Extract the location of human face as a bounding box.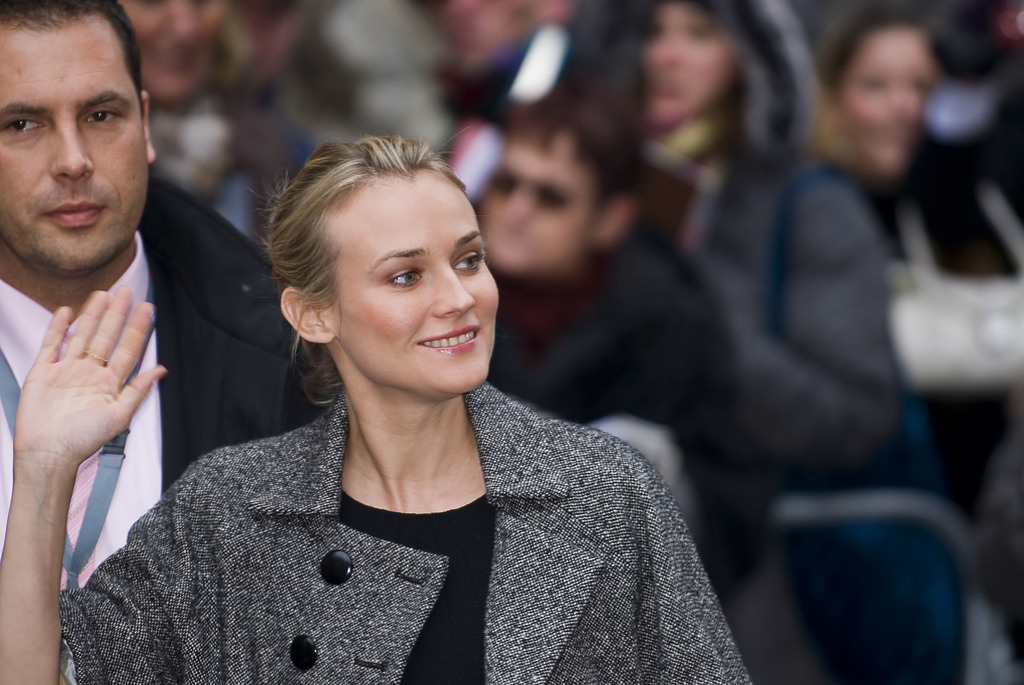
[474, 132, 598, 276].
